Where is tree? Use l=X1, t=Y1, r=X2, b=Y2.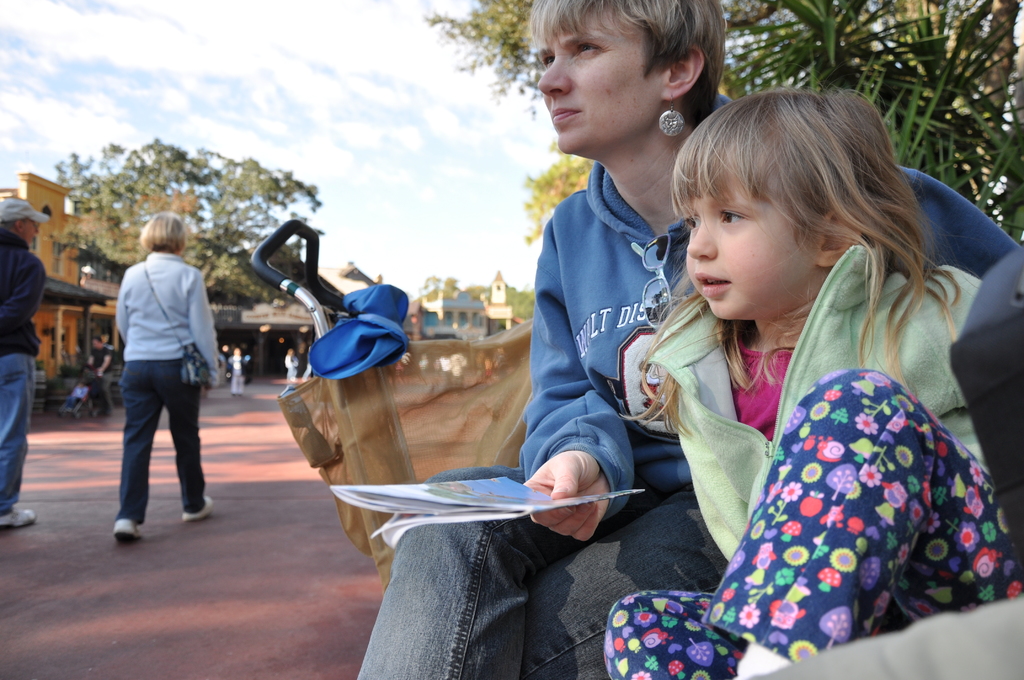
l=51, t=136, r=322, b=311.
